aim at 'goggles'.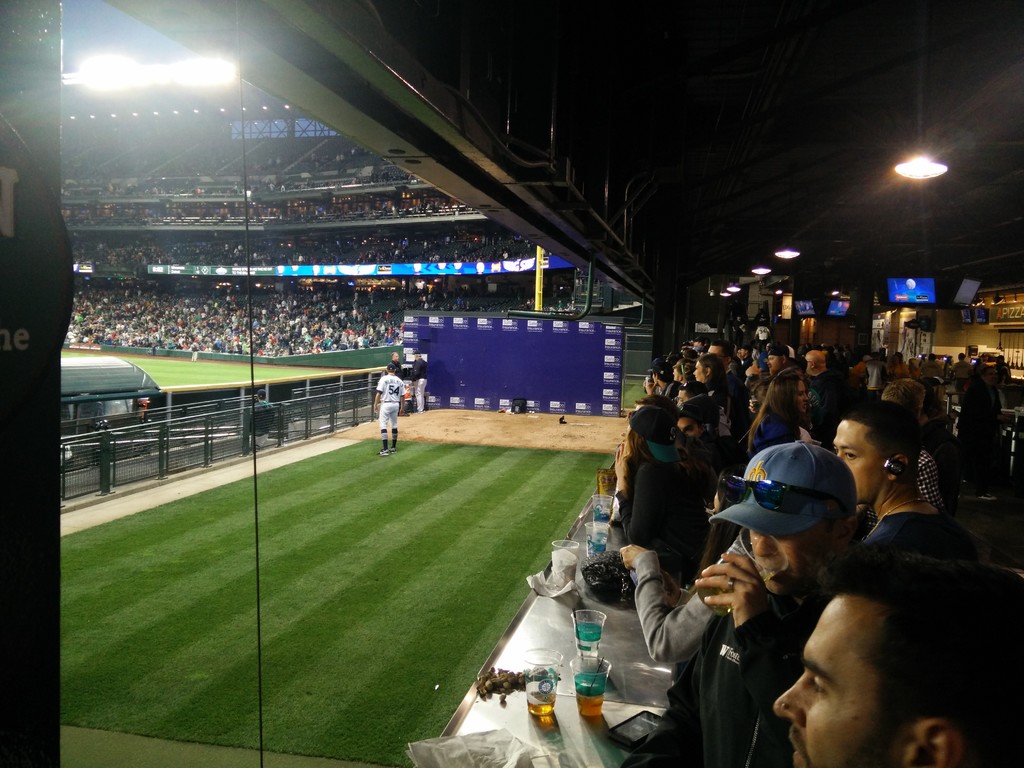
Aimed at locate(716, 475, 852, 518).
